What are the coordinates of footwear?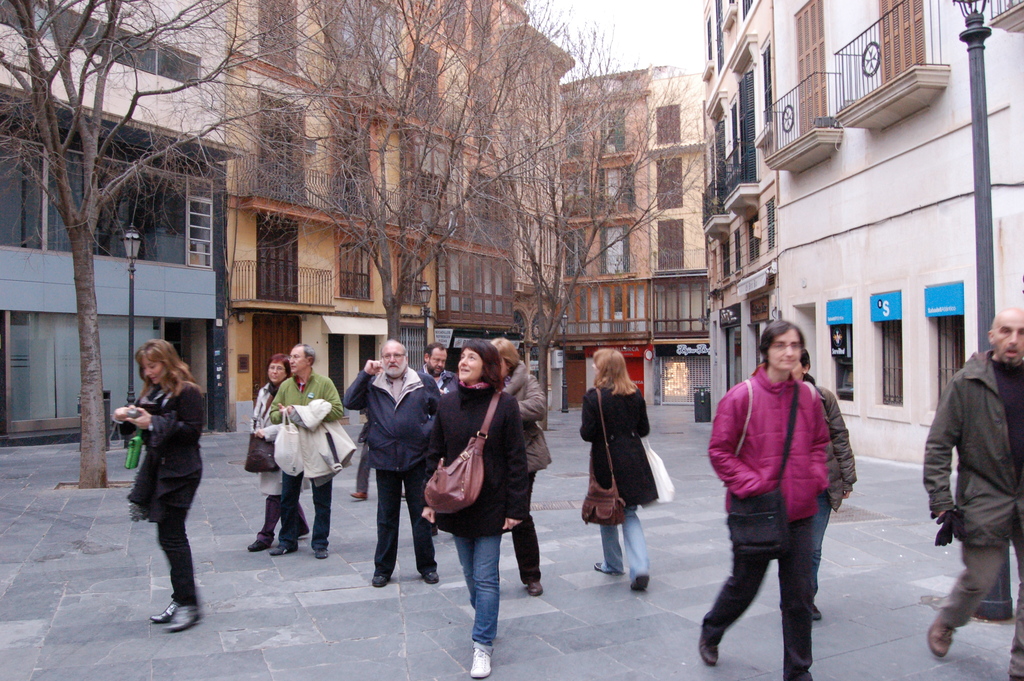
166 604 200 632.
